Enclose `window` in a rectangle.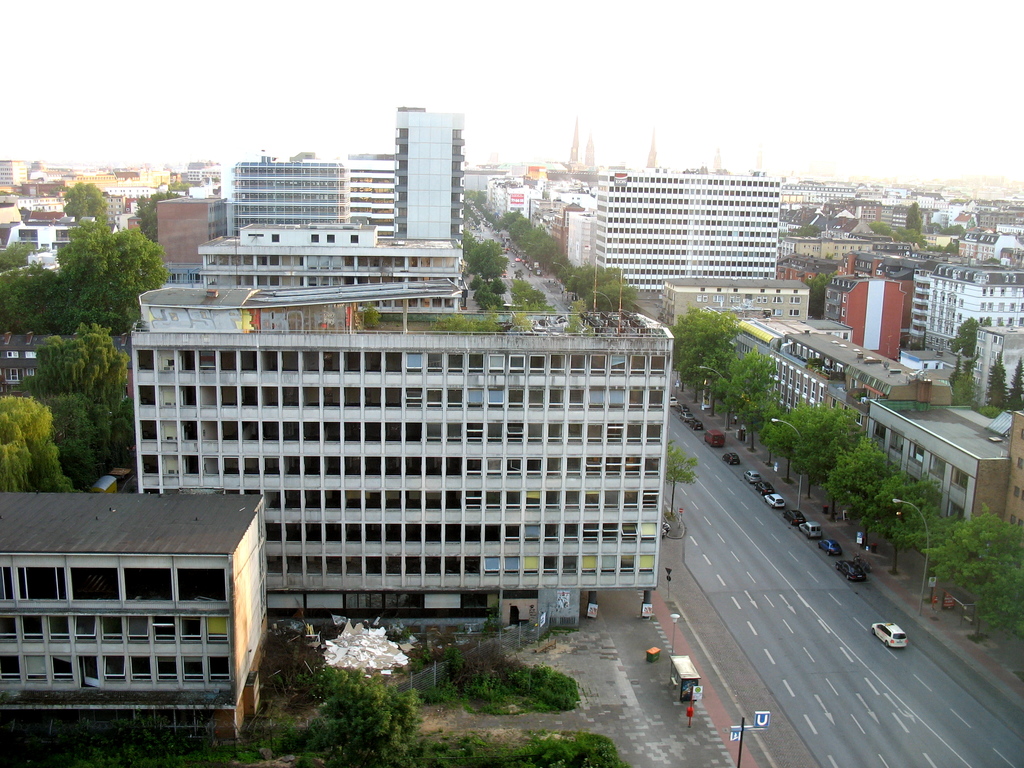
bbox=[22, 618, 45, 637].
